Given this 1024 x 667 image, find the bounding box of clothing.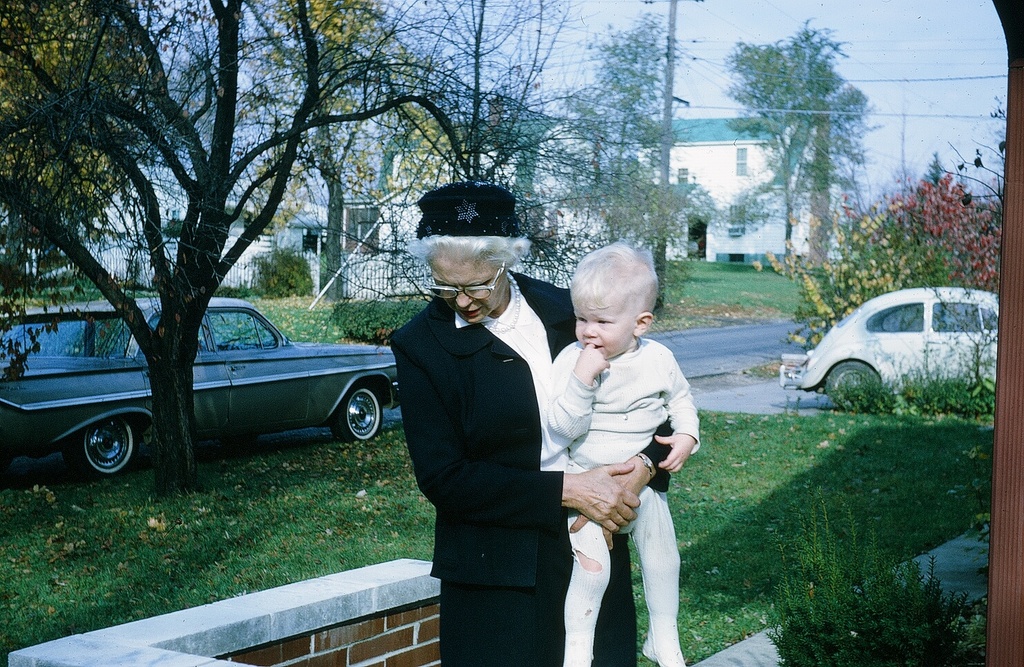
detection(390, 208, 591, 656).
